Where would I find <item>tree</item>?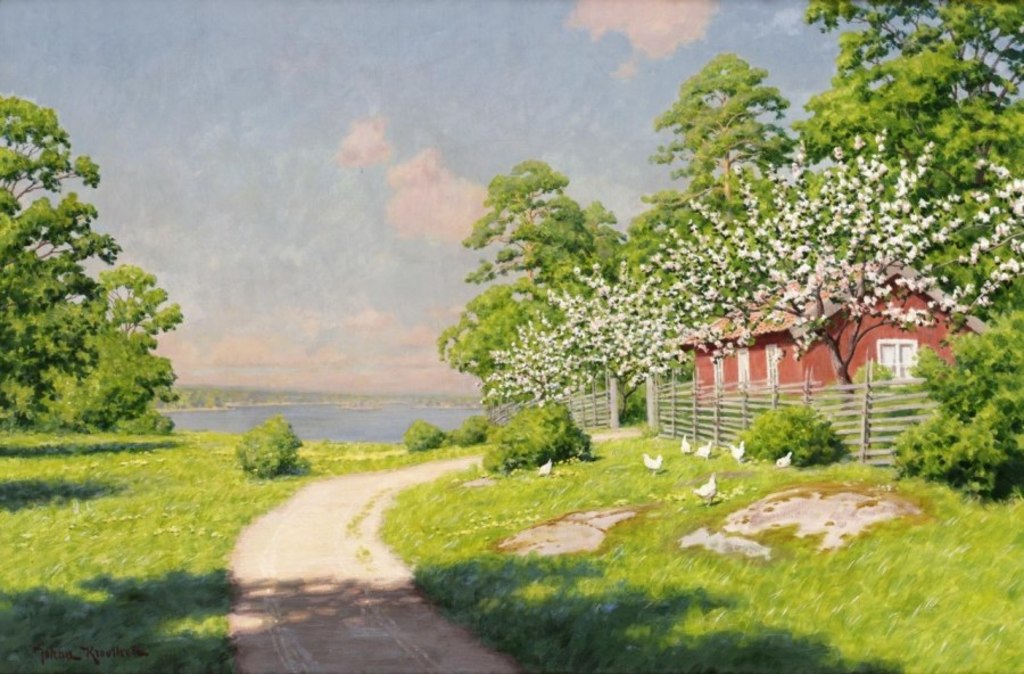
At l=438, t=156, r=638, b=404.
